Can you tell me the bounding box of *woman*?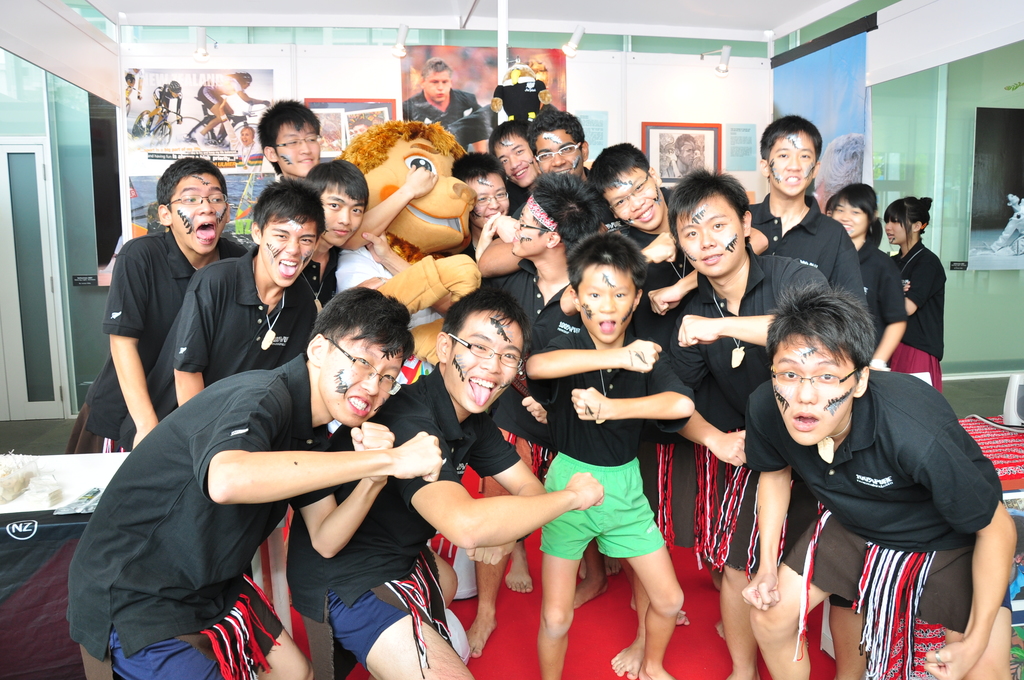
box(828, 182, 909, 369).
